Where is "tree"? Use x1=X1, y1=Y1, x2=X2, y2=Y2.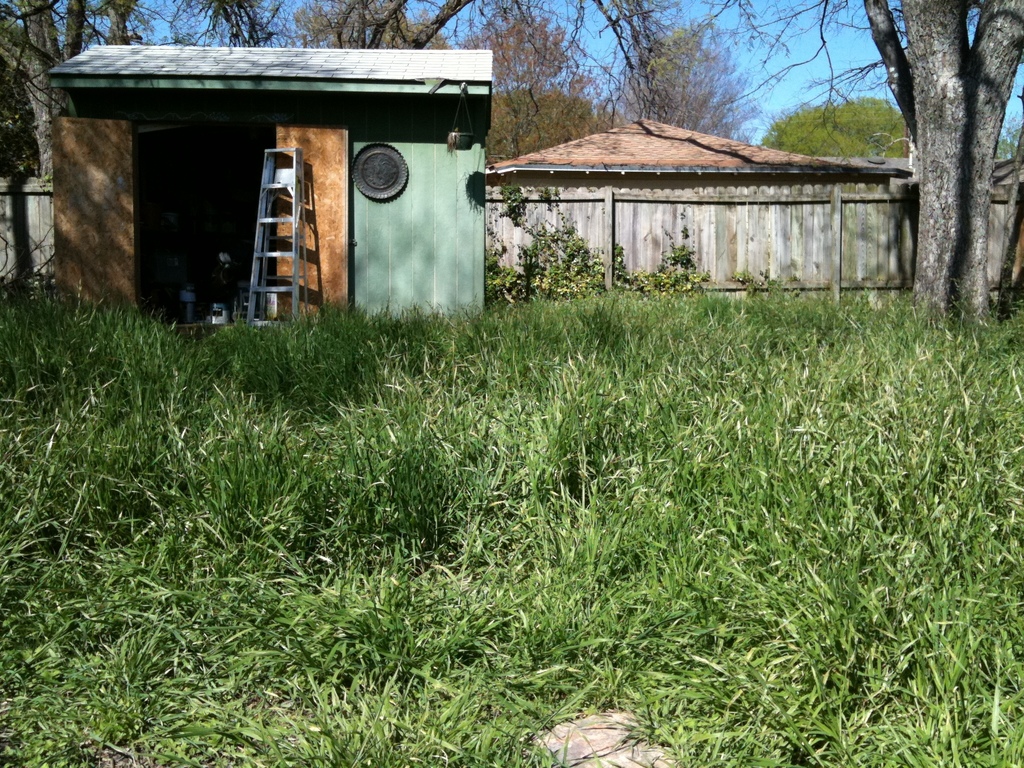
x1=141, y1=0, x2=293, y2=50.
